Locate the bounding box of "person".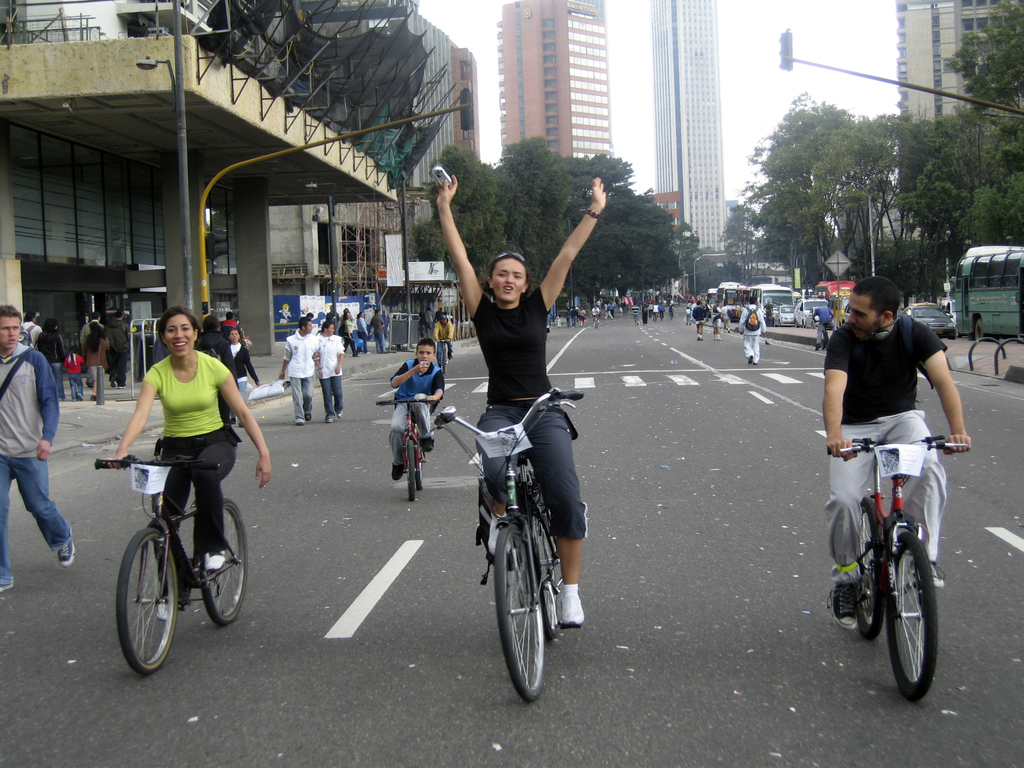
Bounding box: detection(116, 310, 275, 620).
